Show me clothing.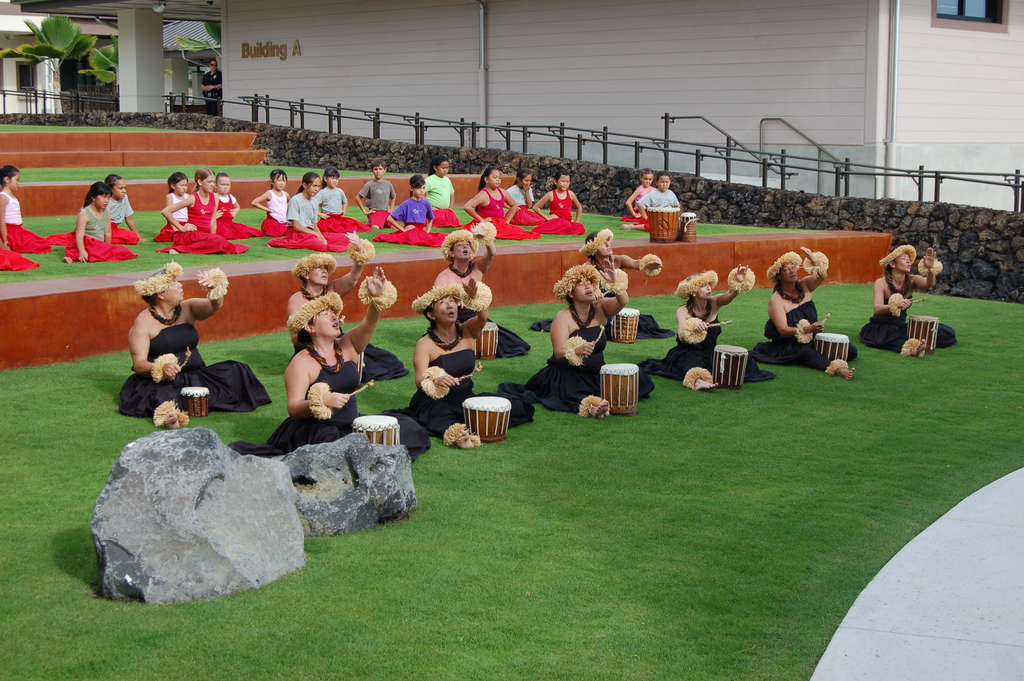
clothing is here: select_region(314, 183, 358, 228).
